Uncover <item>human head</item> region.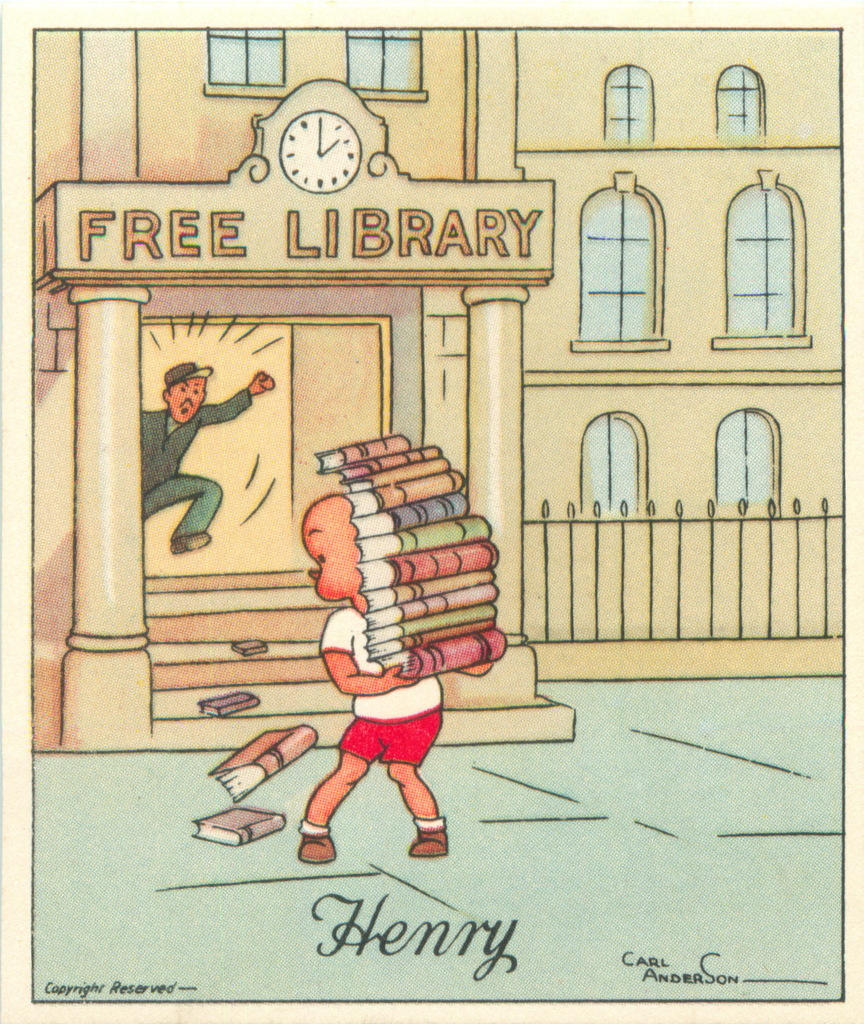
Uncovered: bbox(163, 358, 212, 426).
